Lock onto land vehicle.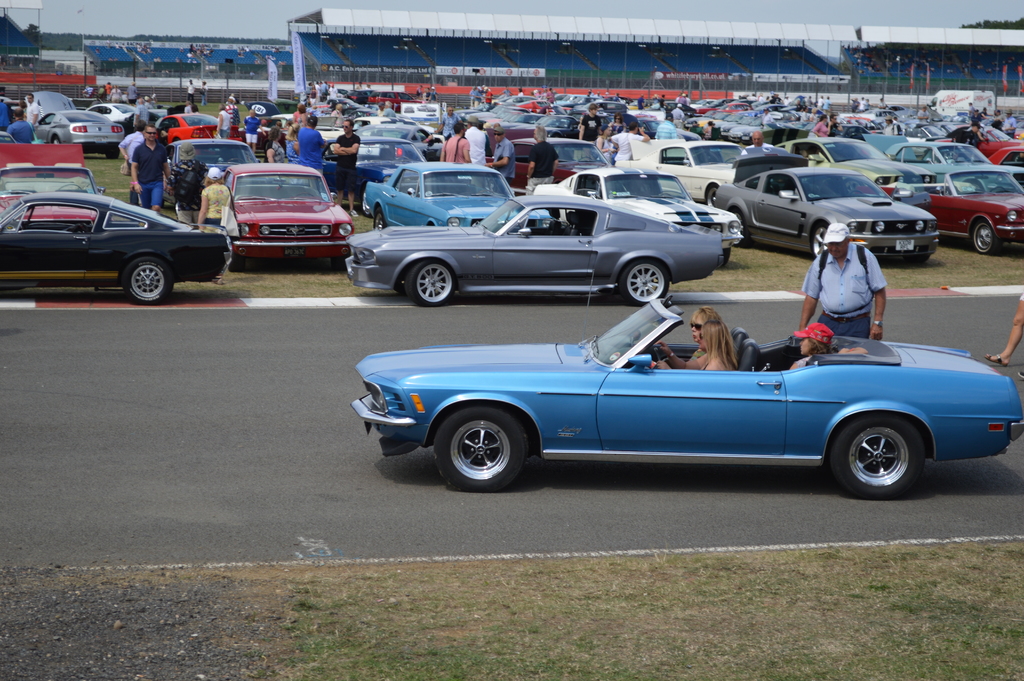
Locked: 84:102:135:123.
